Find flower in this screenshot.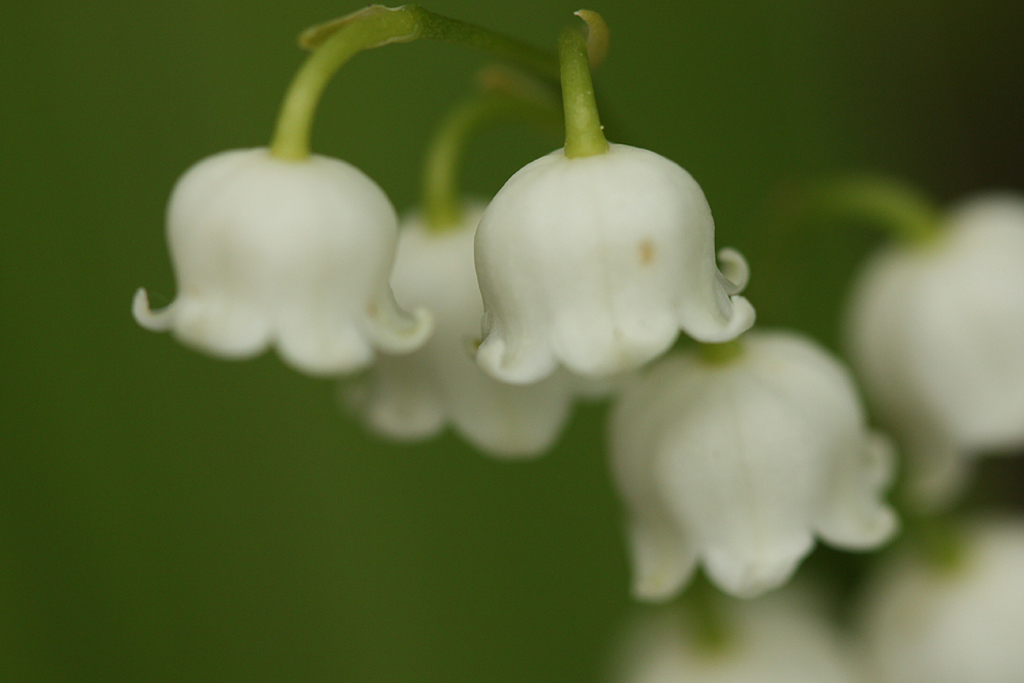
The bounding box for flower is rect(136, 150, 434, 377).
